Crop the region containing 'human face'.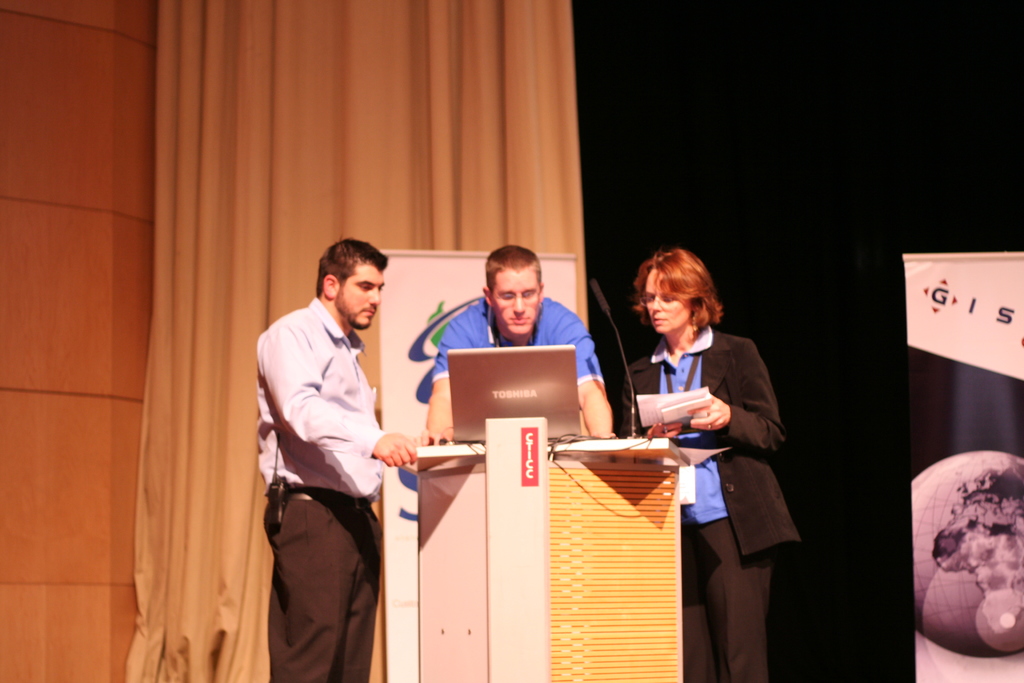
Crop region: 339:258:387:331.
